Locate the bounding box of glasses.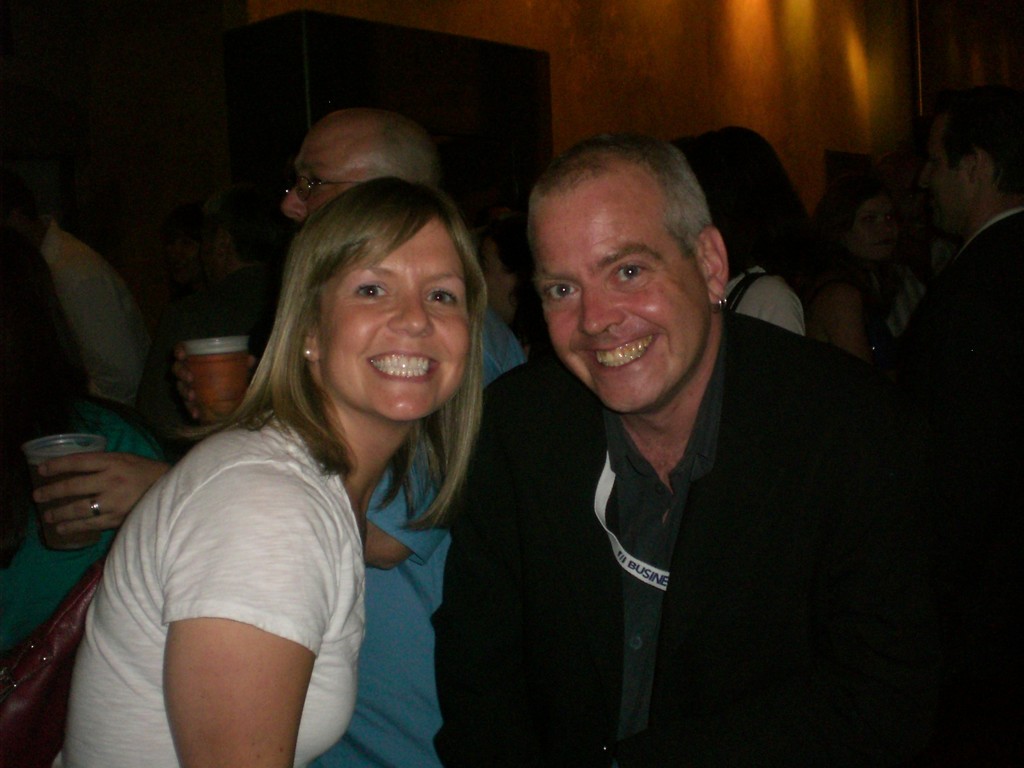
Bounding box: (left=289, top=175, right=363, bottom=203).
